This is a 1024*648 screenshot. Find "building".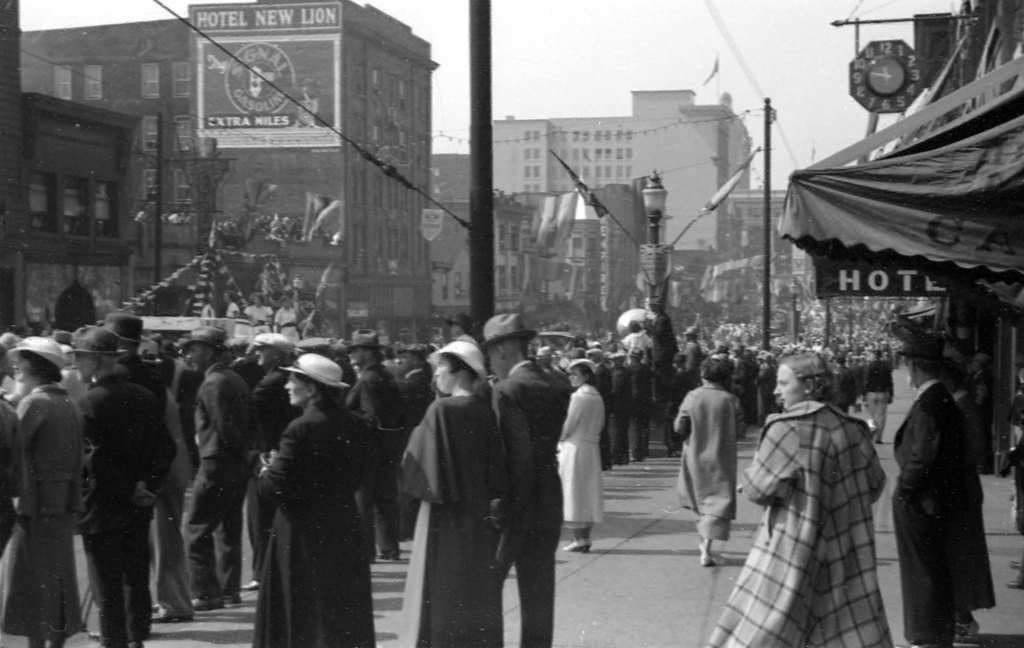
Bounding box: [783, 1, 1023, 488].
